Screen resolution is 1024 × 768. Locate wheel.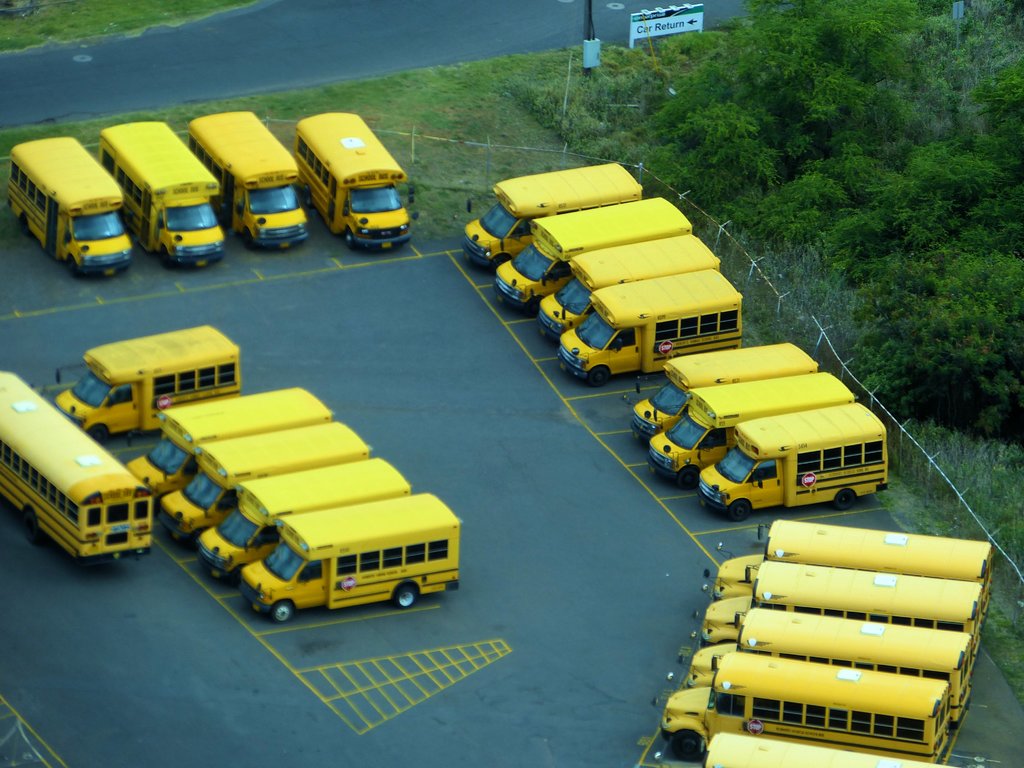
[391, 583, 420, 607].
